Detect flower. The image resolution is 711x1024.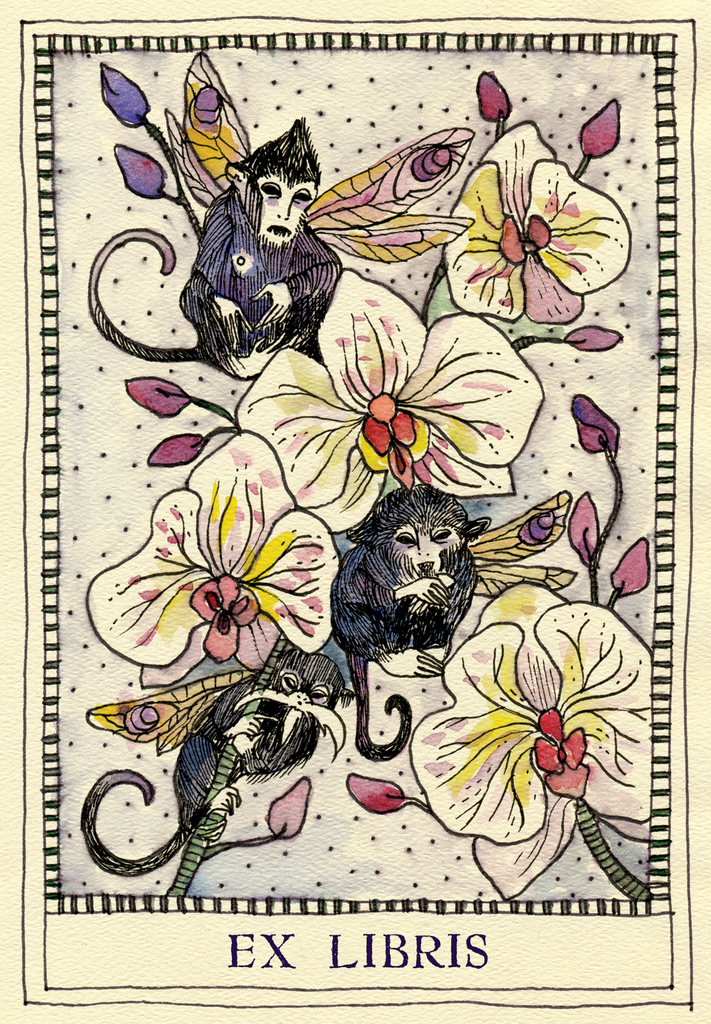
region(571, 392, 621, 459).
